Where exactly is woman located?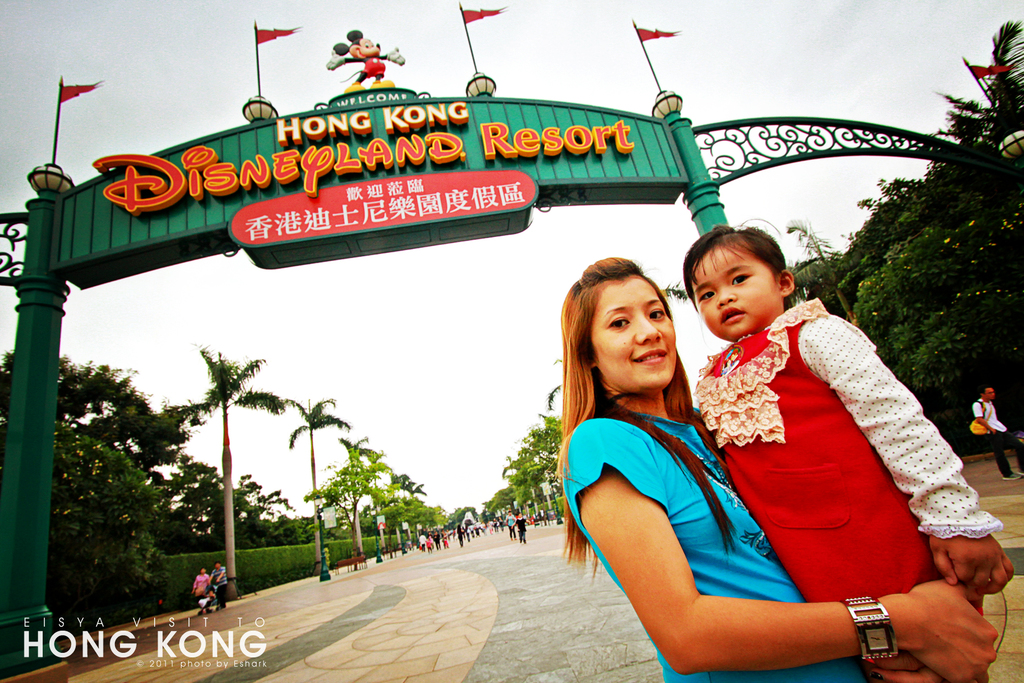
Its bounding box is rect(566, 237, 874, 647).
